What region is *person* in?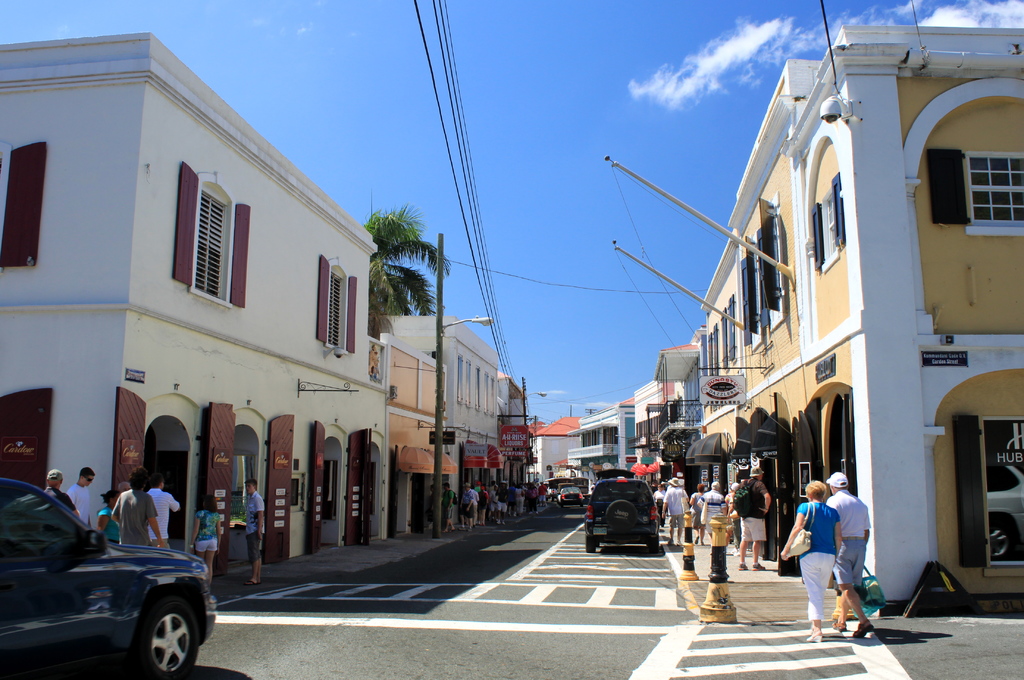
BBox(687, 488, 717, 548).
